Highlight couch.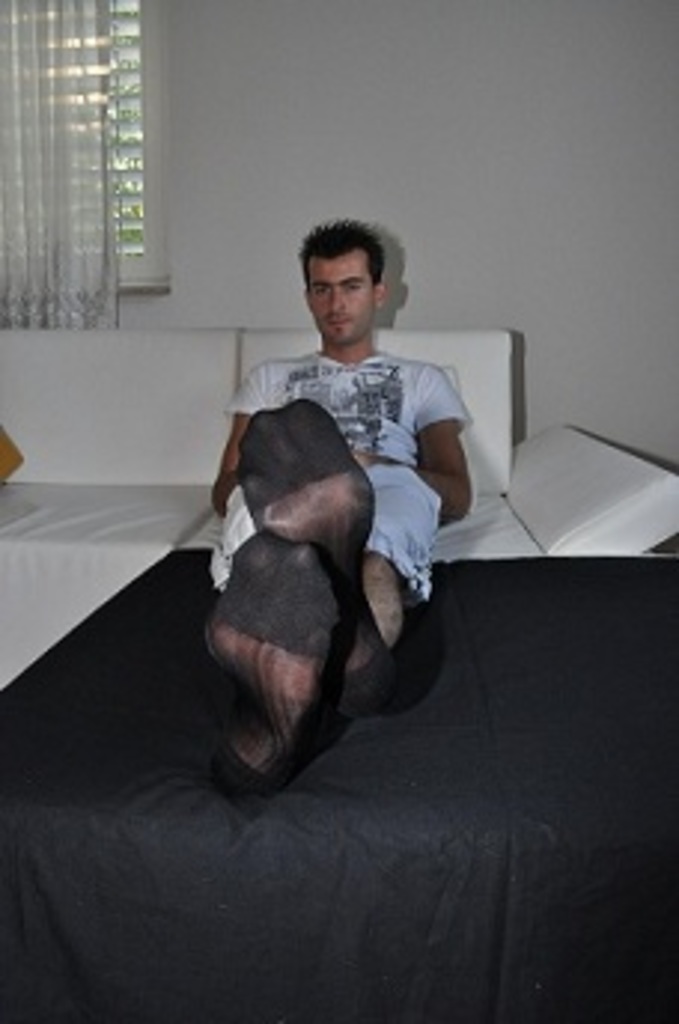
Highlighted region: x1=0 y1=330 x2=673 y2=679.
